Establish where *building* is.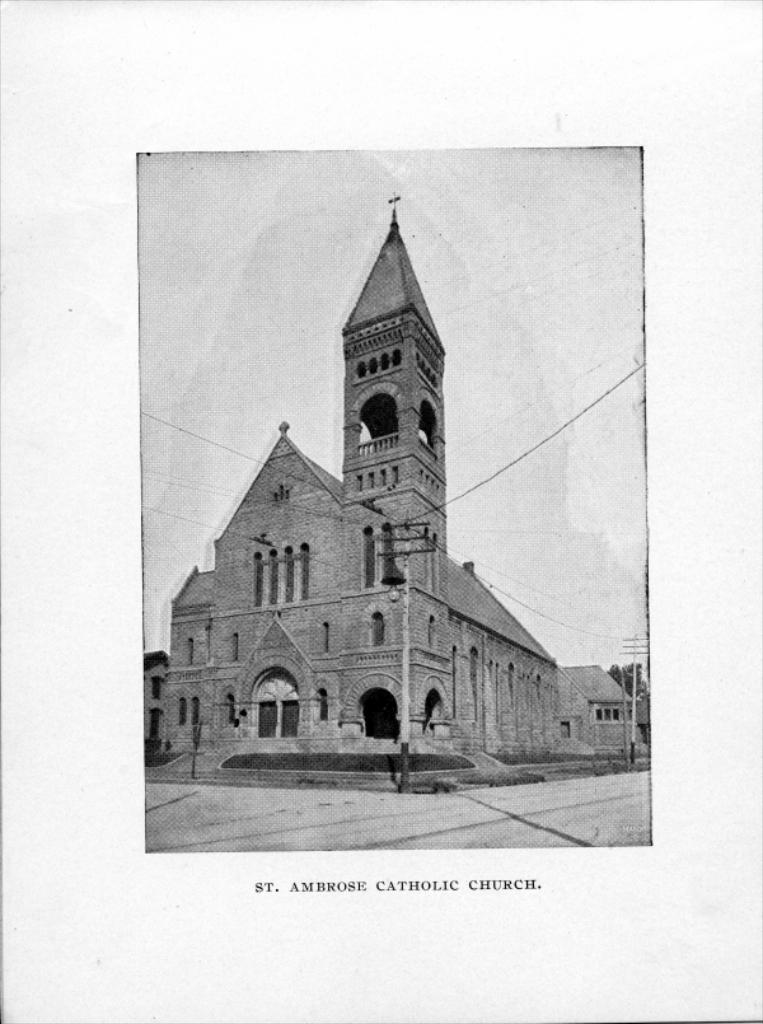
Established at <region>137, 198, 640, 786</region>.
